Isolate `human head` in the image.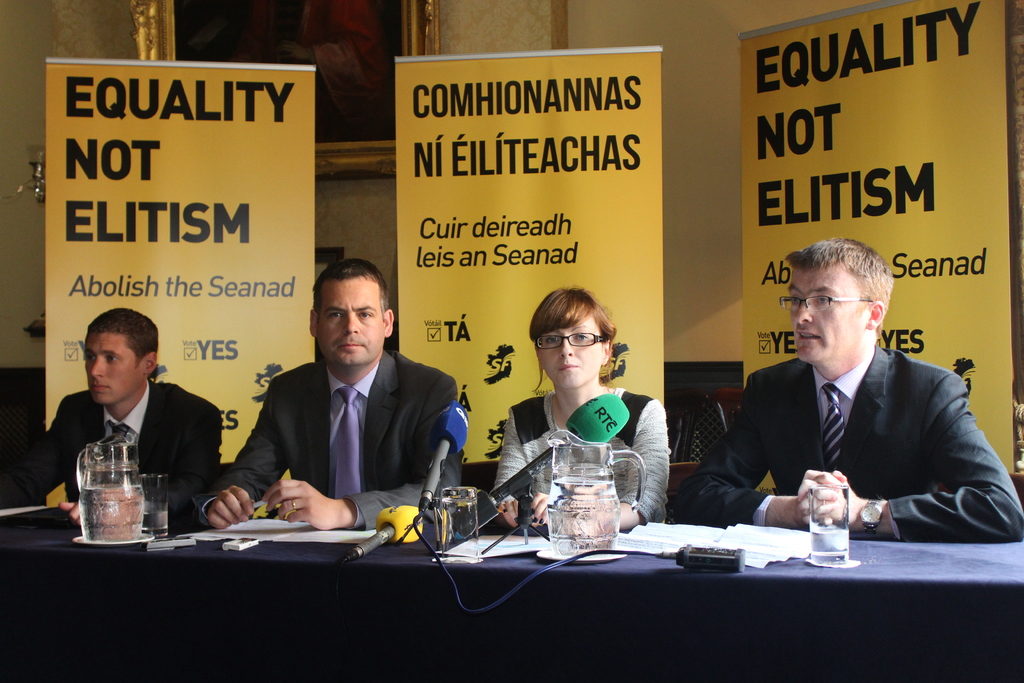
Isolated region: bbox(307, 258, 396, 370).
